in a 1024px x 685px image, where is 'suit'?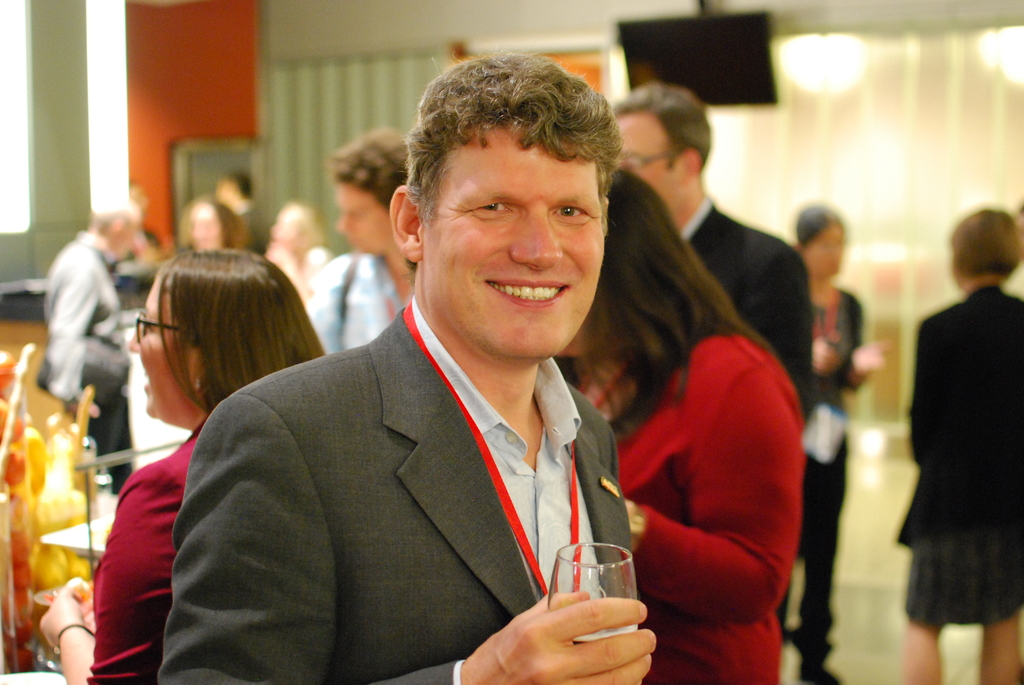
{"left": 677, "top": 200, "right": 818, "bottom": 430}.
